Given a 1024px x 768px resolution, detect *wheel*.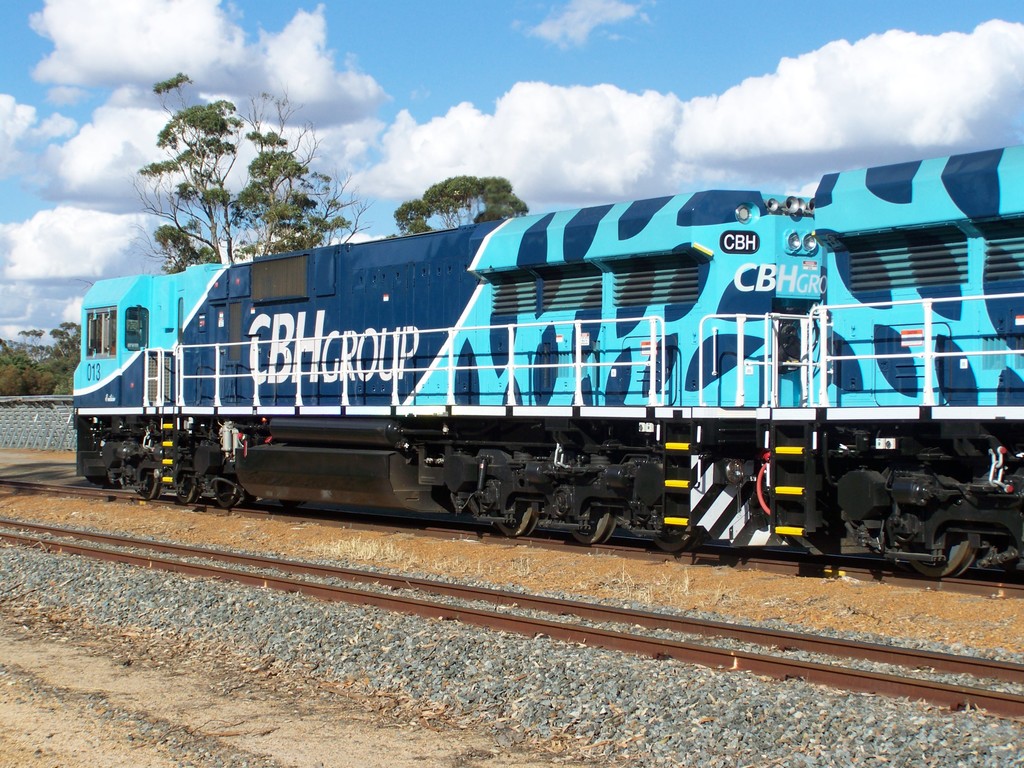
[140,480,163,499].
